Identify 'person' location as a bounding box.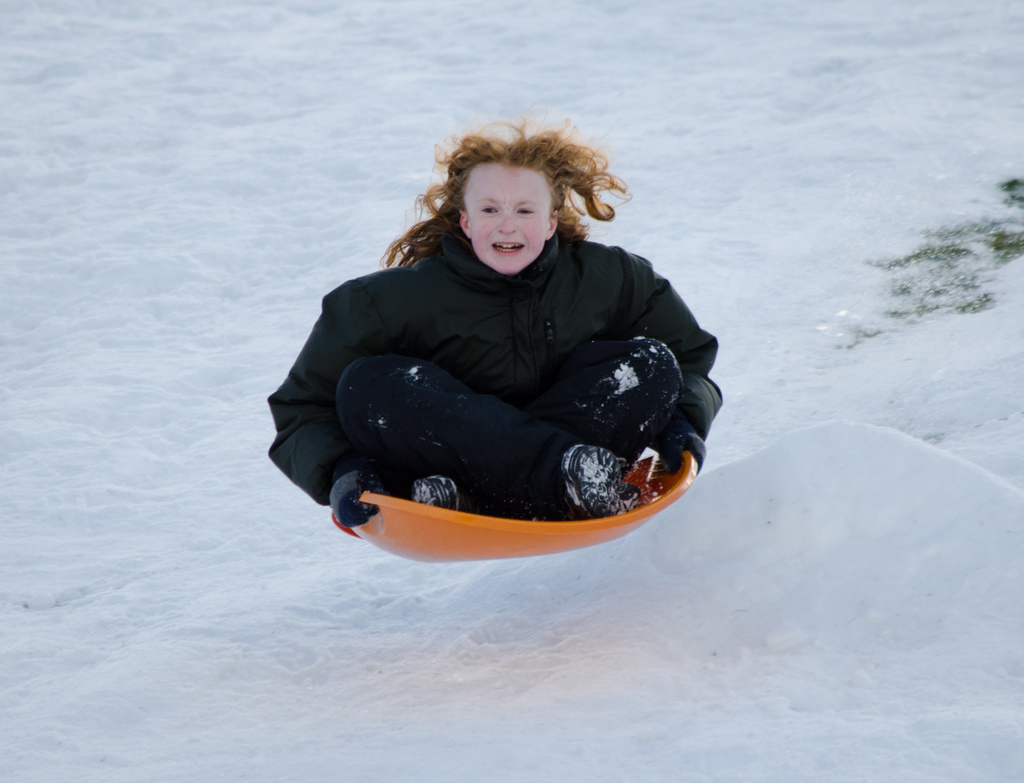
crop(262, 109, 721, 554).
